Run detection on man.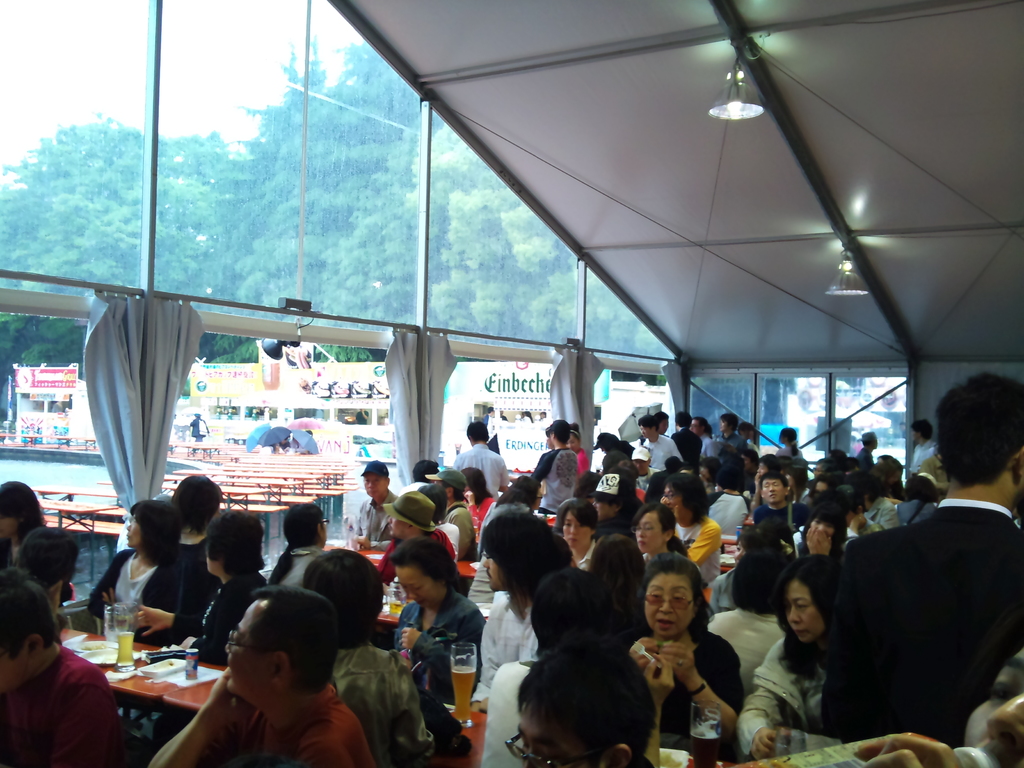
Result: rect(431, 466, 478, 560).
